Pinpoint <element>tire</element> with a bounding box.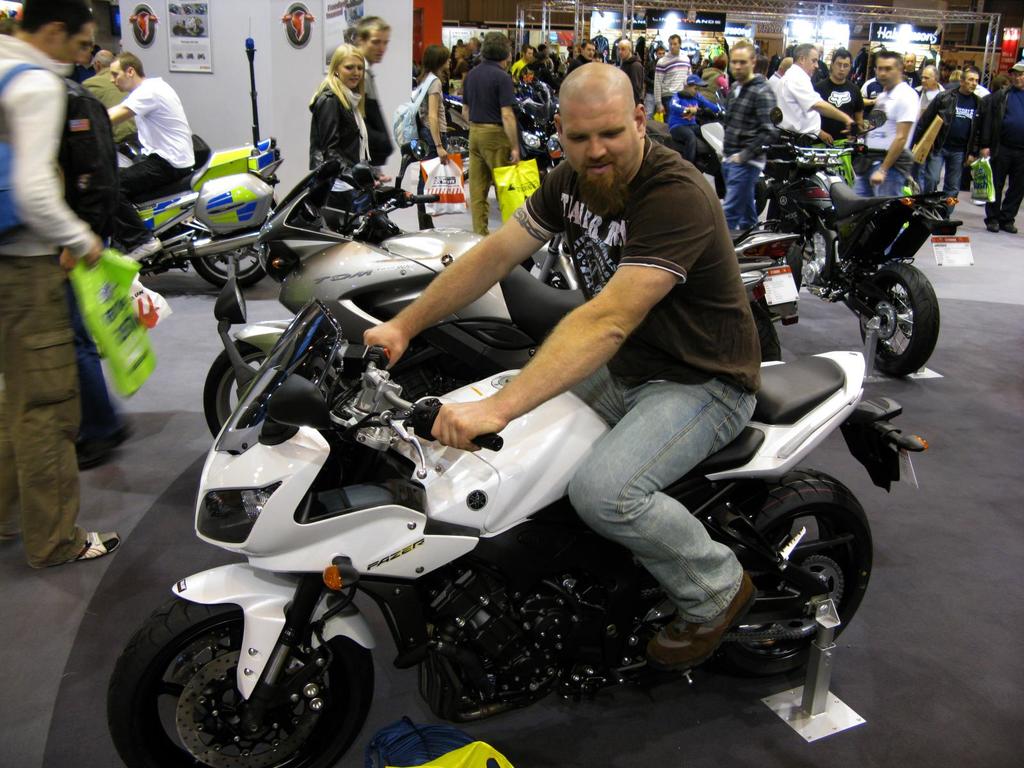
<box>182,236,277,296</box>.
